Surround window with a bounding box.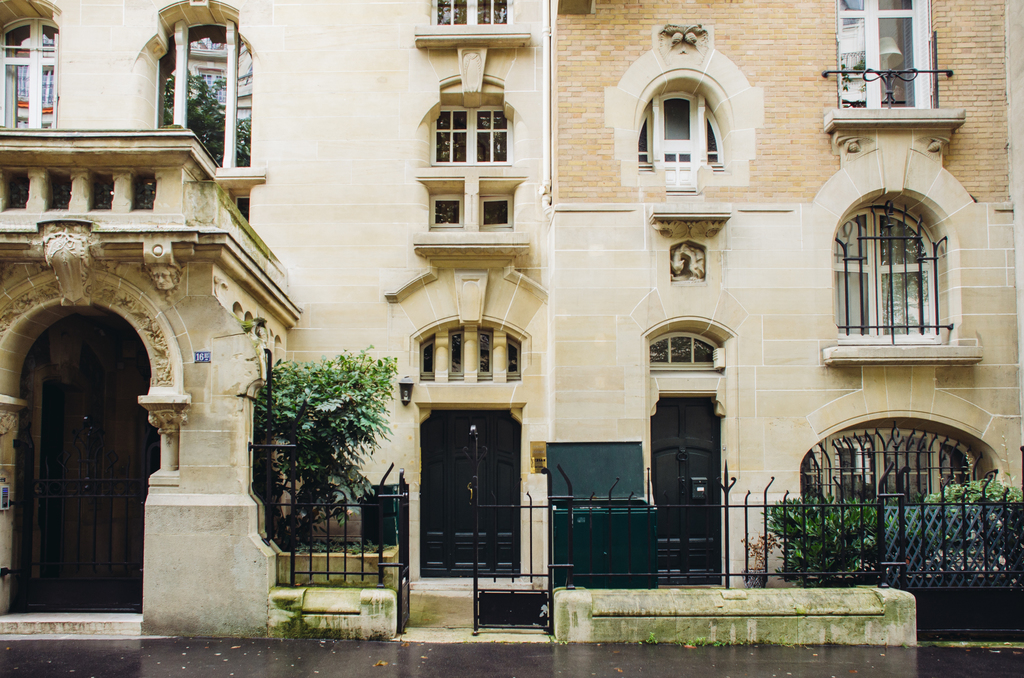
select_region(426, 187, 522, 238).
